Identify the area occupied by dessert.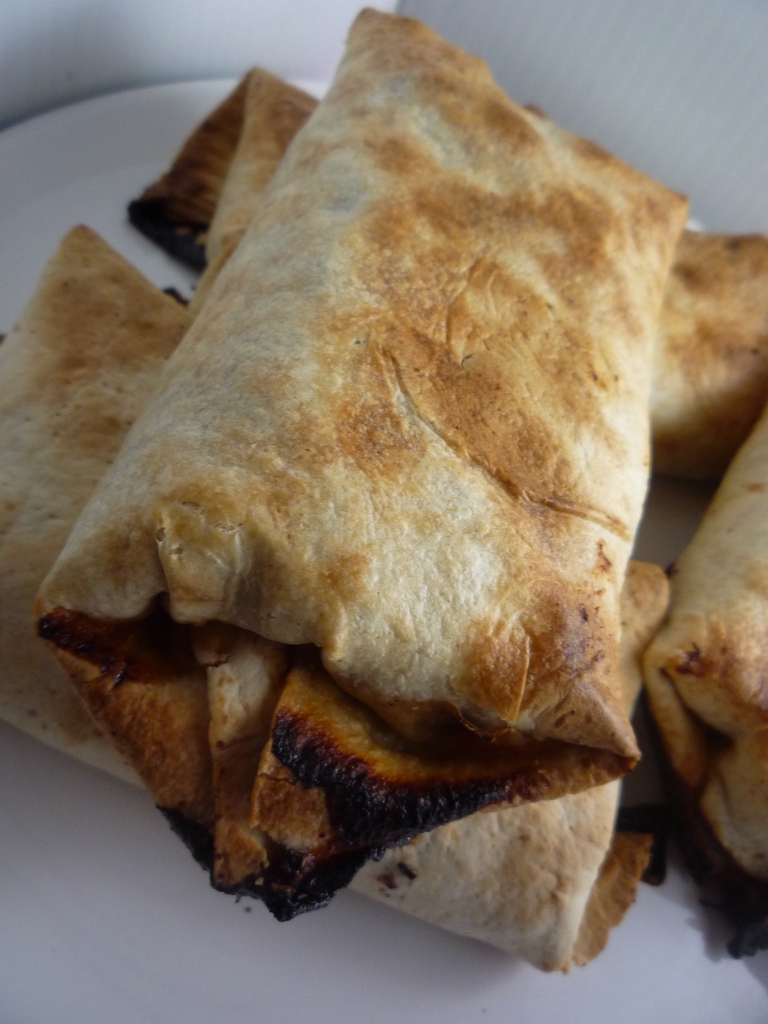
Area: bbox=[38, 12, 696, 934].
